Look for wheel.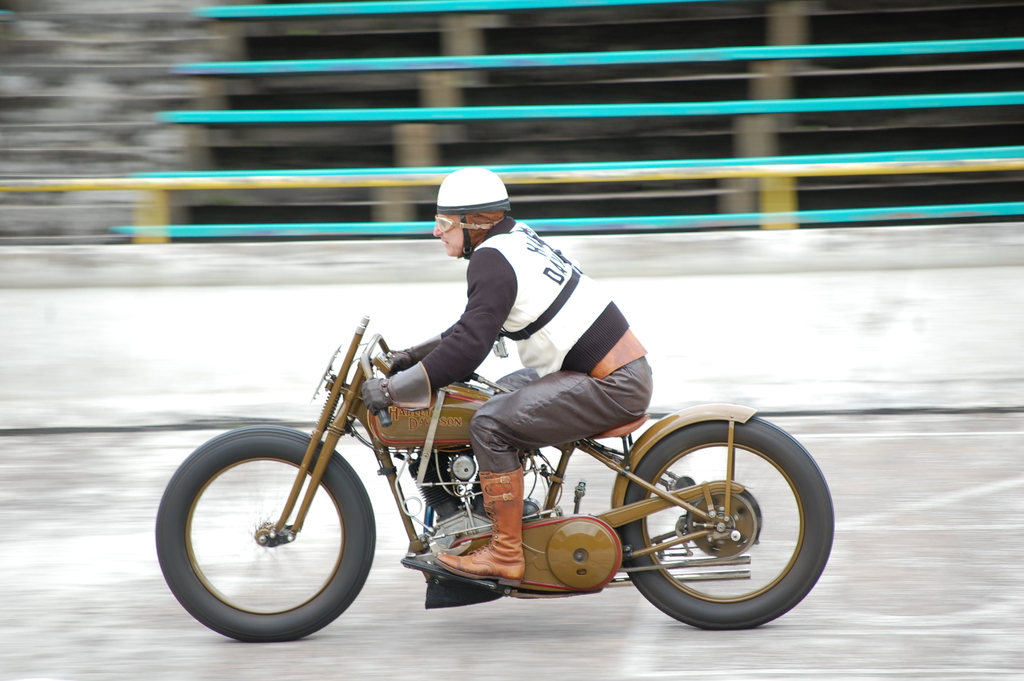
Found: box(625, 428, 824, 627).
